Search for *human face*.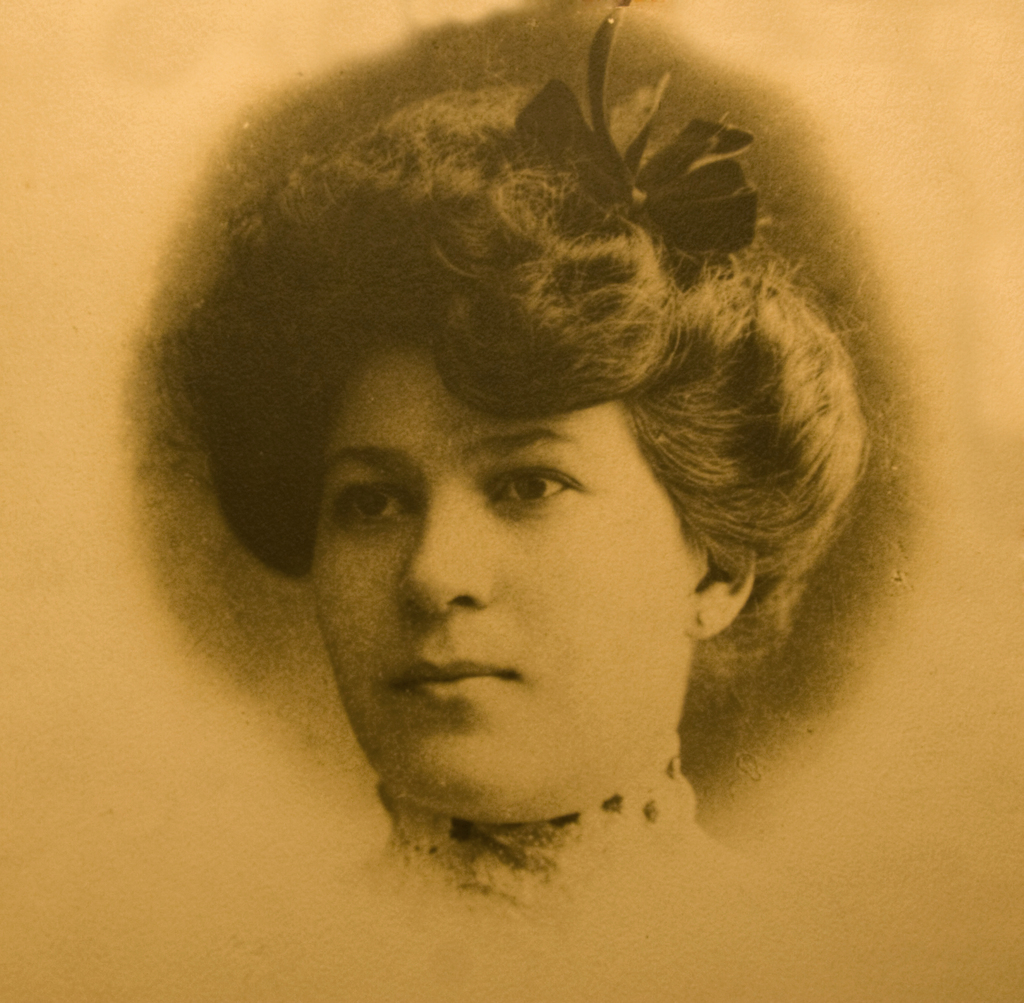
Found at (x1=300, y1=330, x2=692, y2=812).
